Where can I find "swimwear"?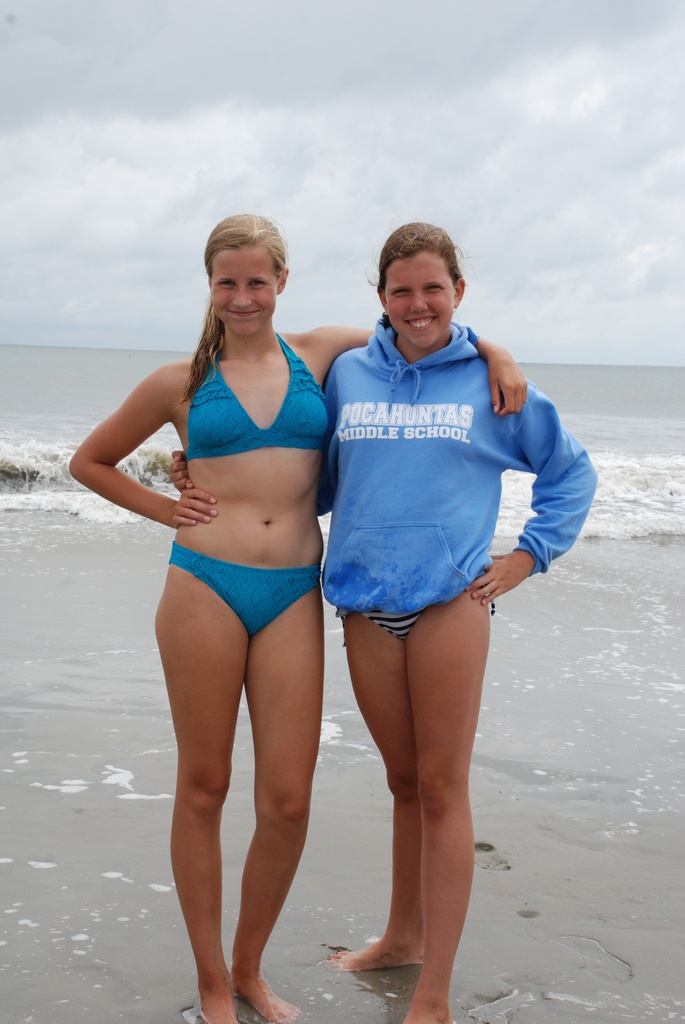
You can find it at 171/544/320/635.
